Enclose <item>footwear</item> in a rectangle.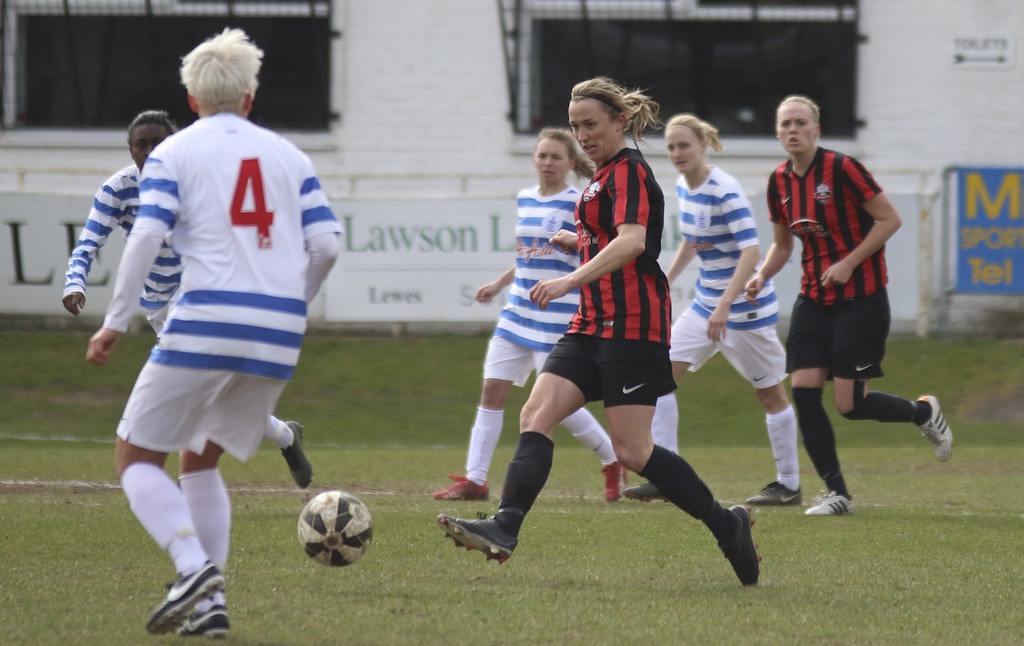
bbox=(802, 485, 857, 514).
